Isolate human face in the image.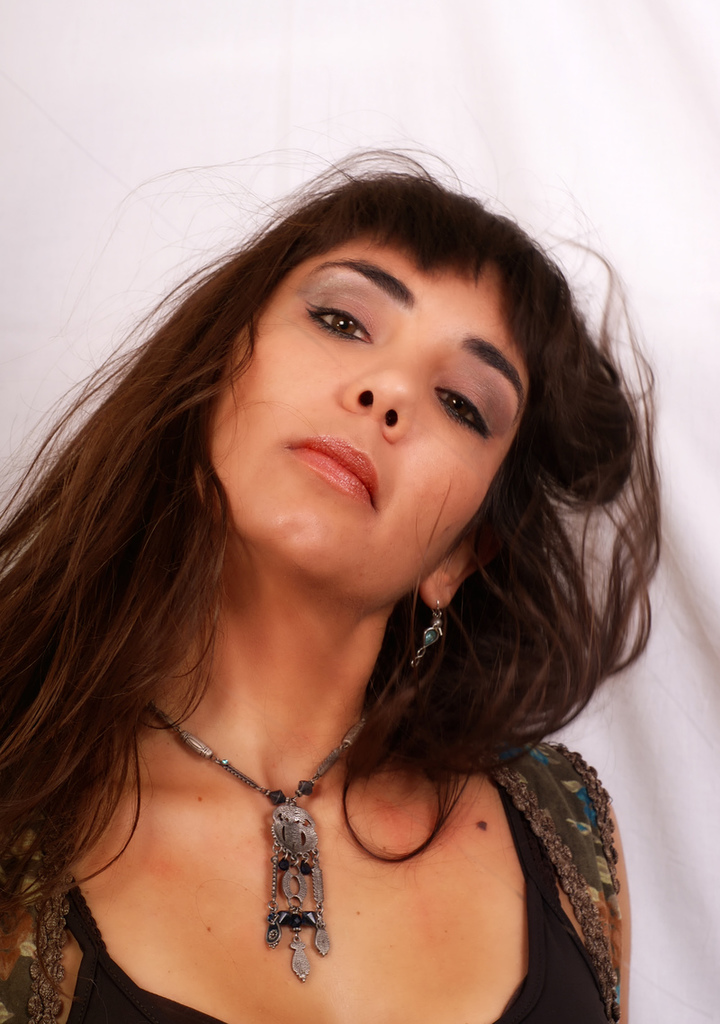
Isolated region: <region>197, 230, 531, 603</region>.
